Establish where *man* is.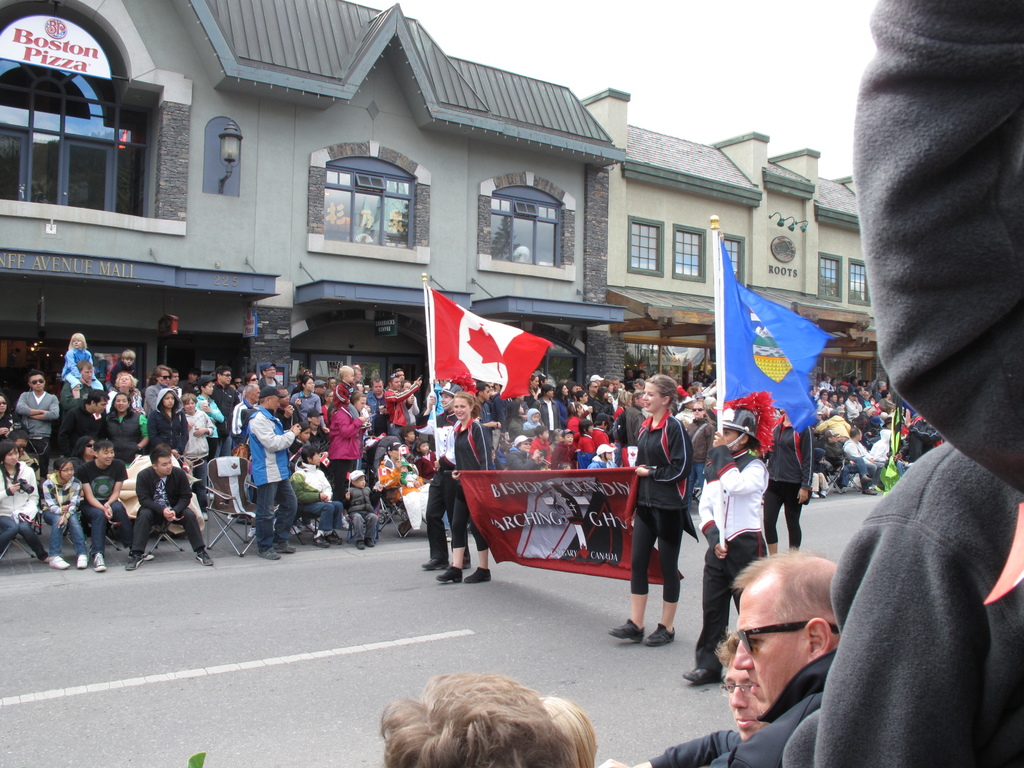
Established at [left=311, top=380, right=327, bottom=399].
